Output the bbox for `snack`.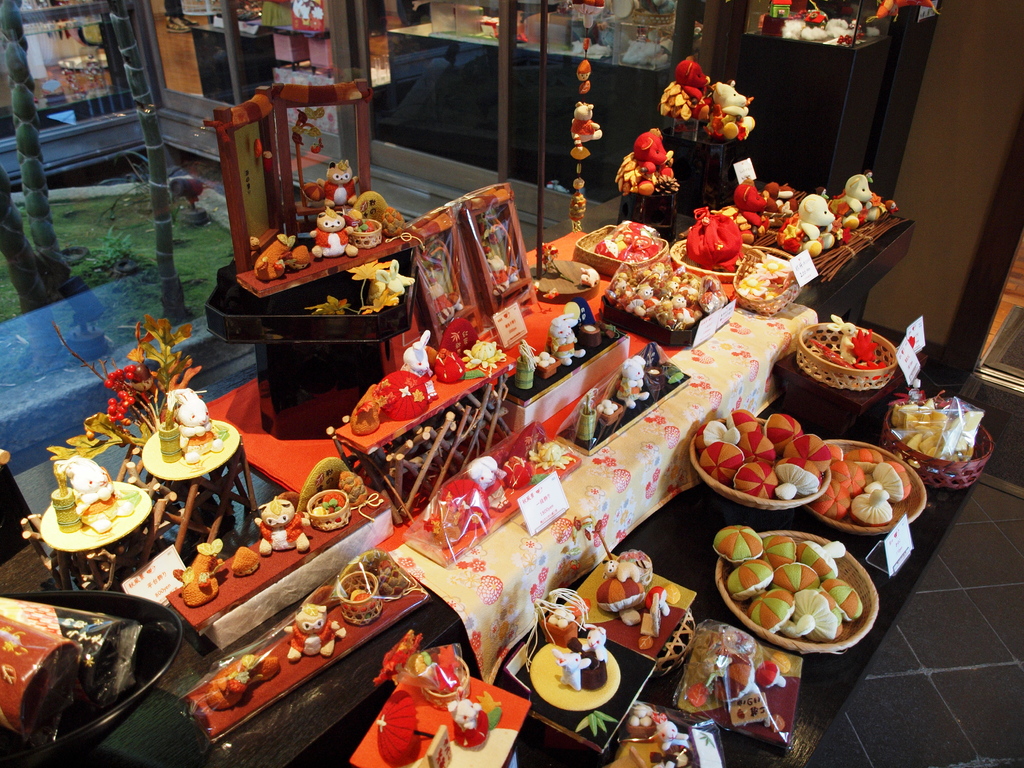
{"left": 695, "top": 405, "right": 830, "bottom": 500}.
